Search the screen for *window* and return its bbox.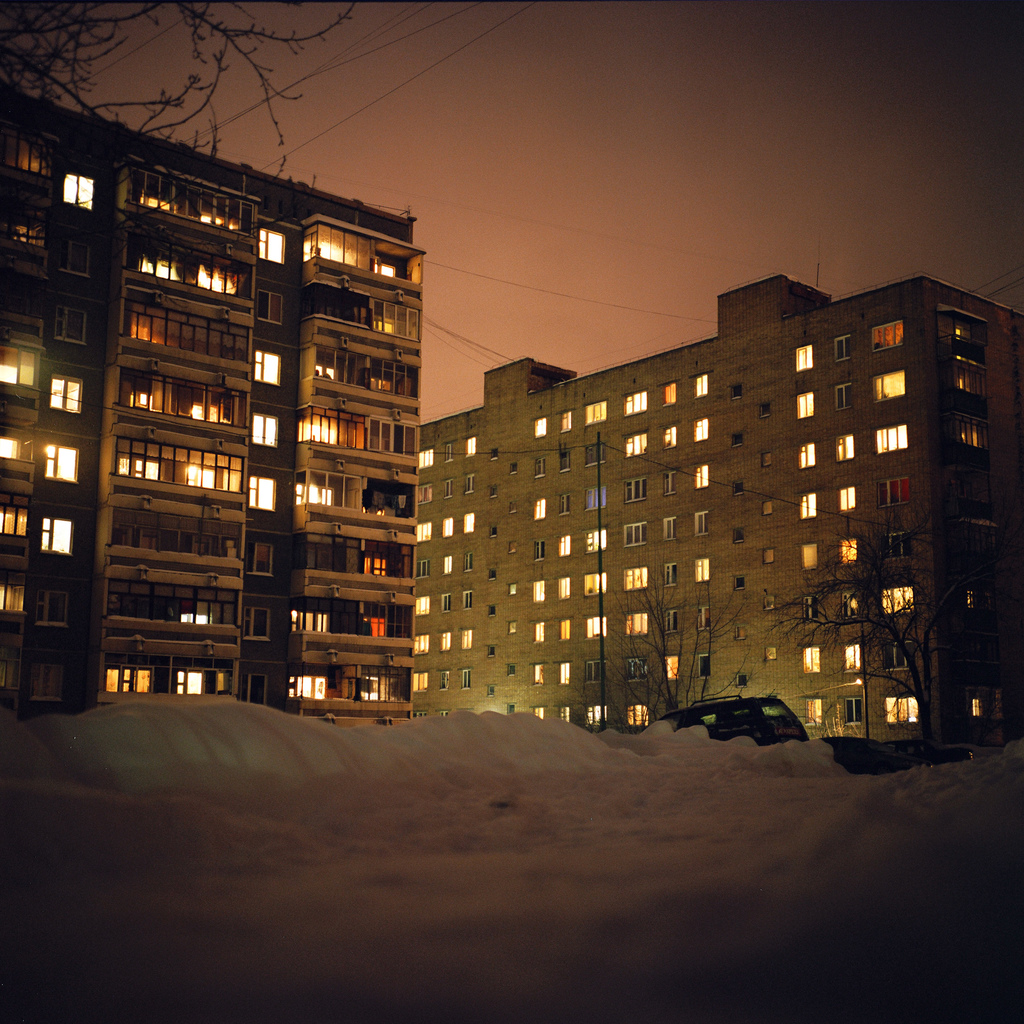
Found: [left=463, top=669, right=469, bottom=691].
